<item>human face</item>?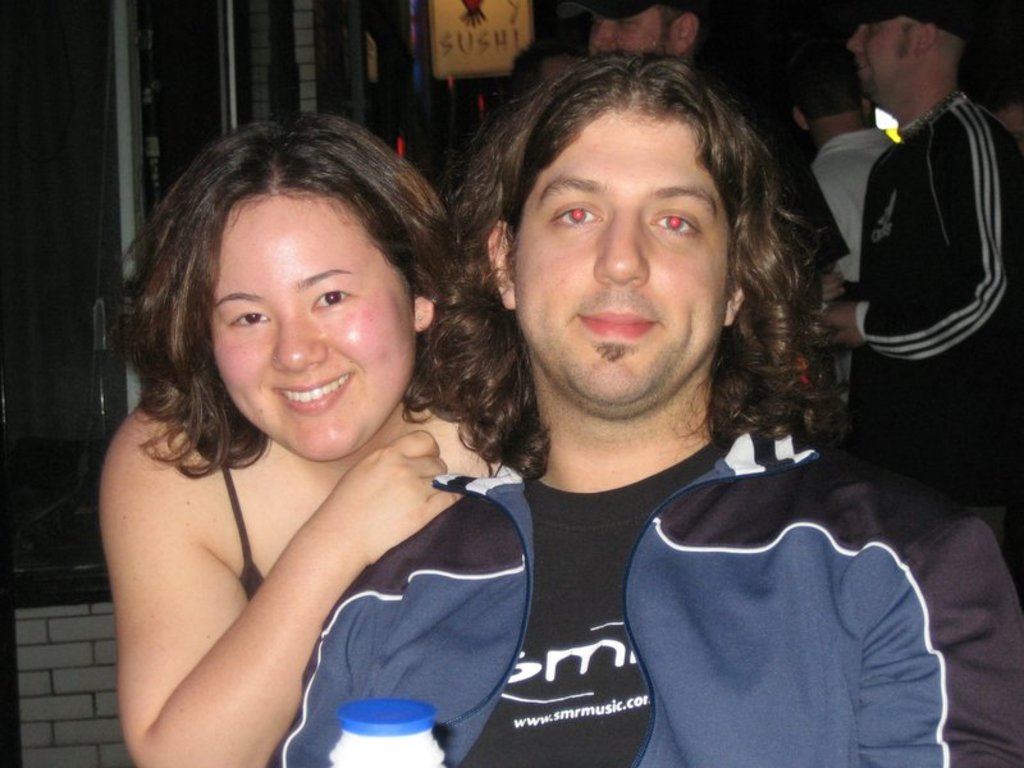
detection(512, 114, 724, 404)
